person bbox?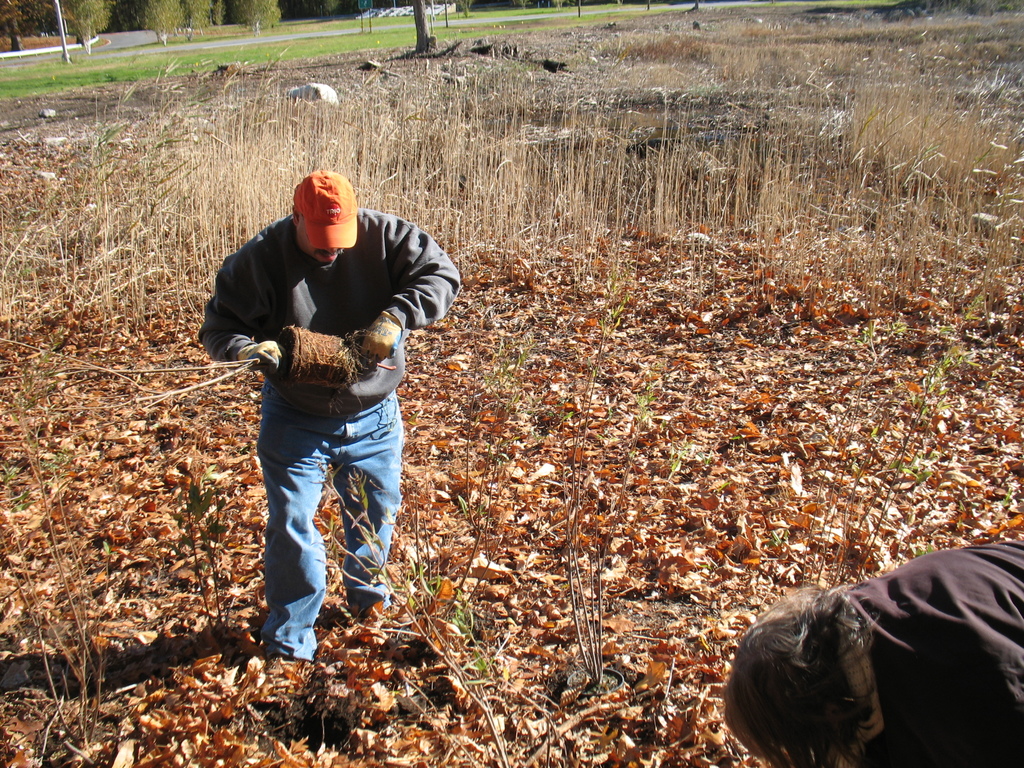
(724, 535, 1023, 767)
